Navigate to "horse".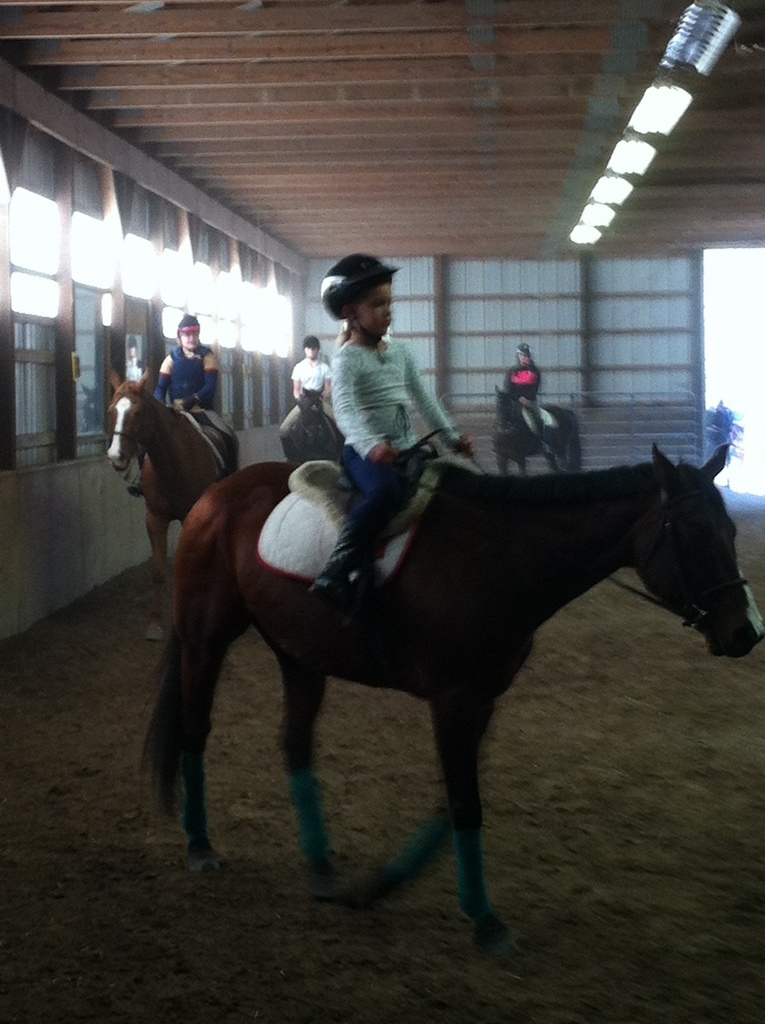
Navigation target: detection(129, 438, 764, 942).
